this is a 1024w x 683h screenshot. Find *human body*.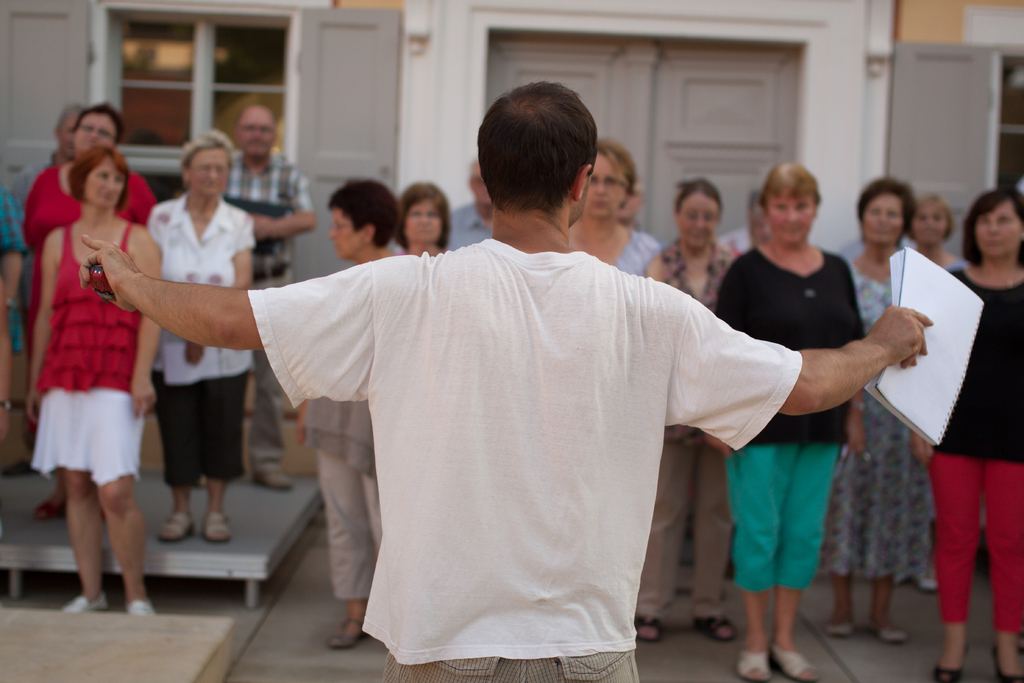
Bounding box: [218, 103, 319, 490].
